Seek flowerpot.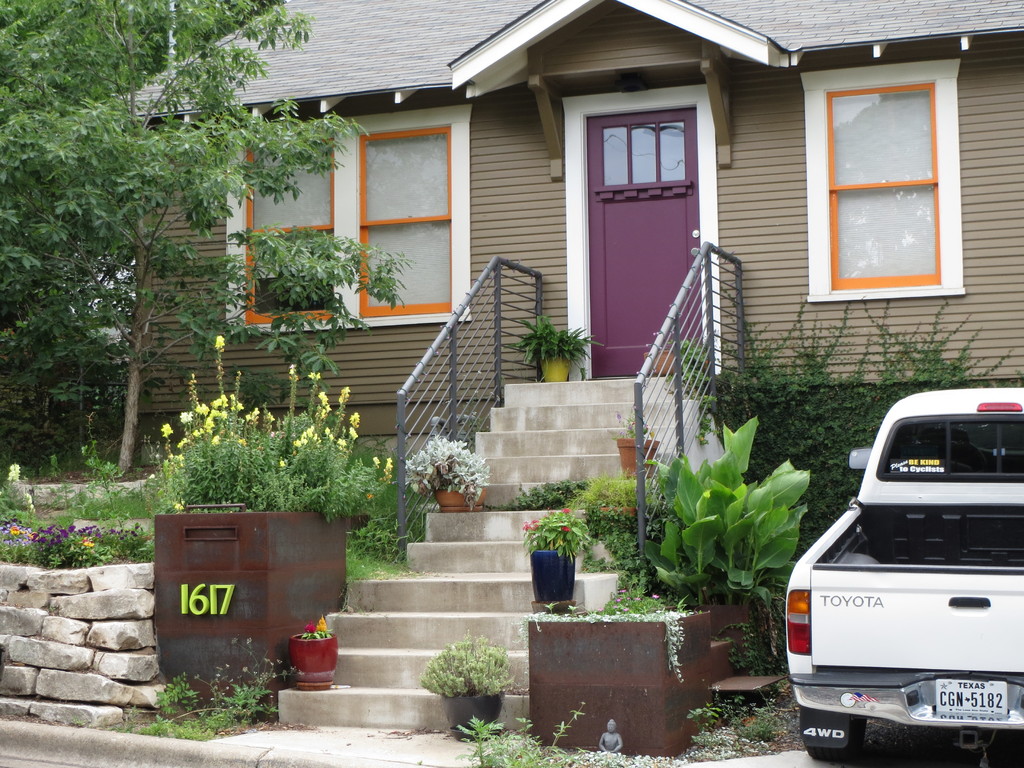
crop(435, 490, 488, 512).
